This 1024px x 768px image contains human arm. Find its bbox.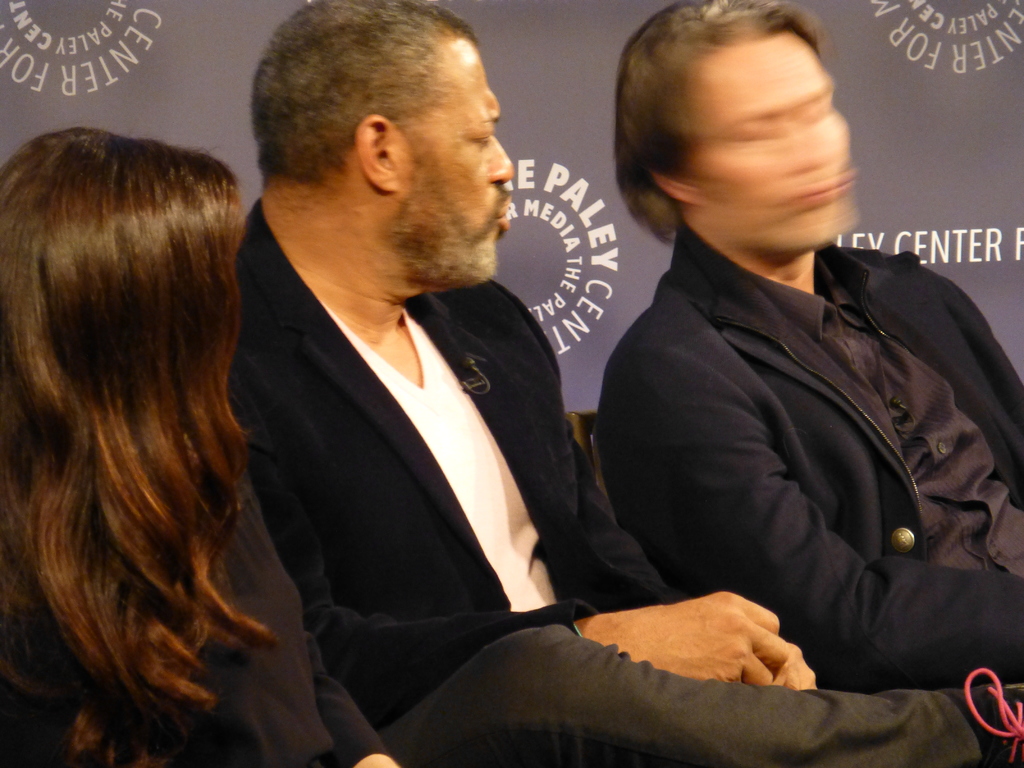
(313,632,399,767).
